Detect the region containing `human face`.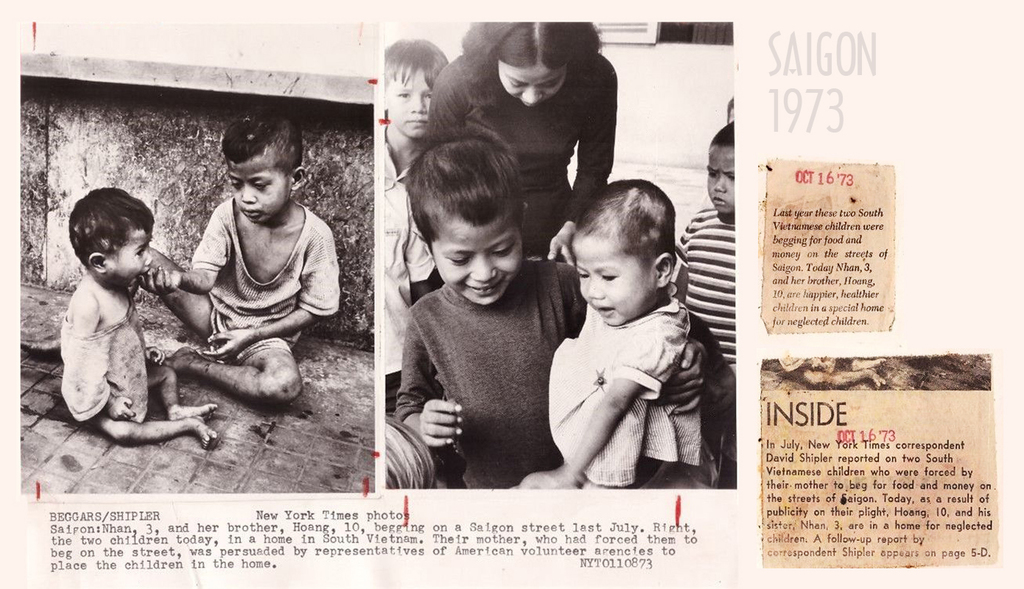
{"x1": 109, "y1": 230, "x2": 151, "y2": 281}.
